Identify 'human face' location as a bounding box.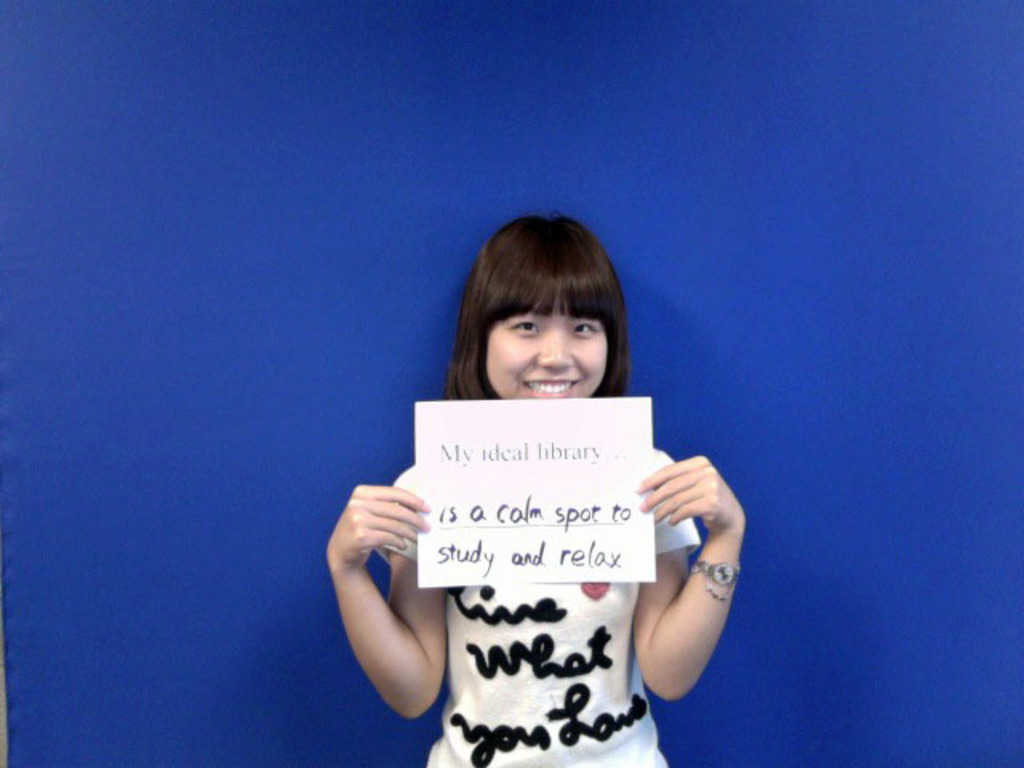
[485,306,606,400].
